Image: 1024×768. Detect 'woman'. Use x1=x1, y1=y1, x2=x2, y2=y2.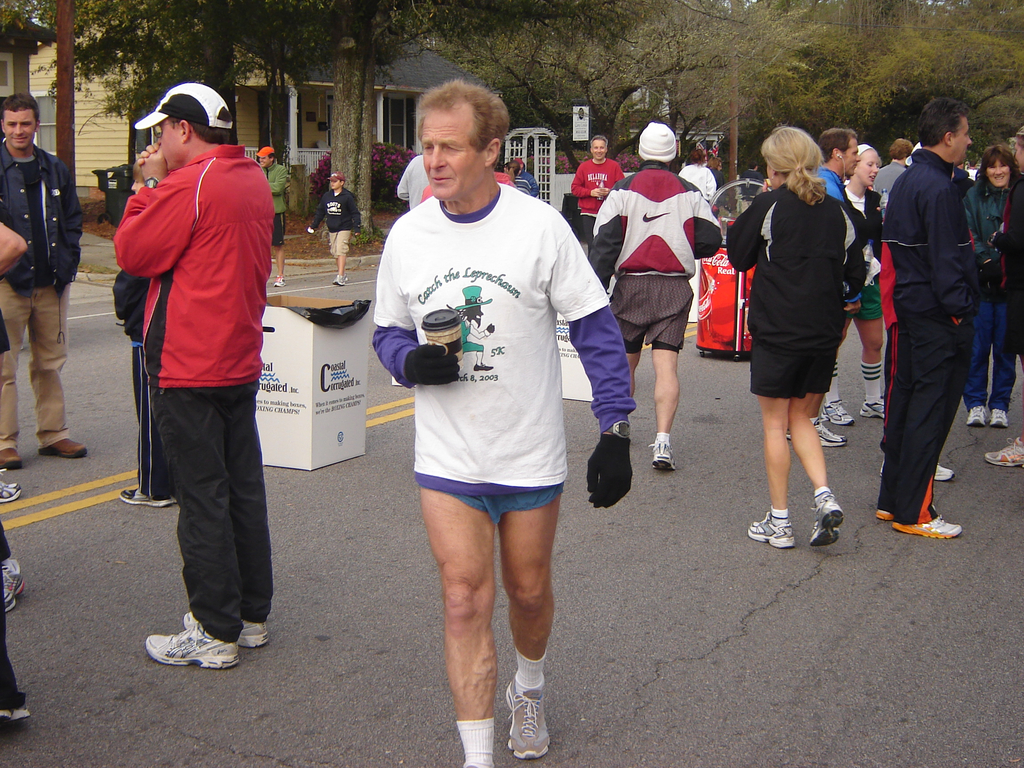
x1=963, y1=143, x2=1023, y2=432.
